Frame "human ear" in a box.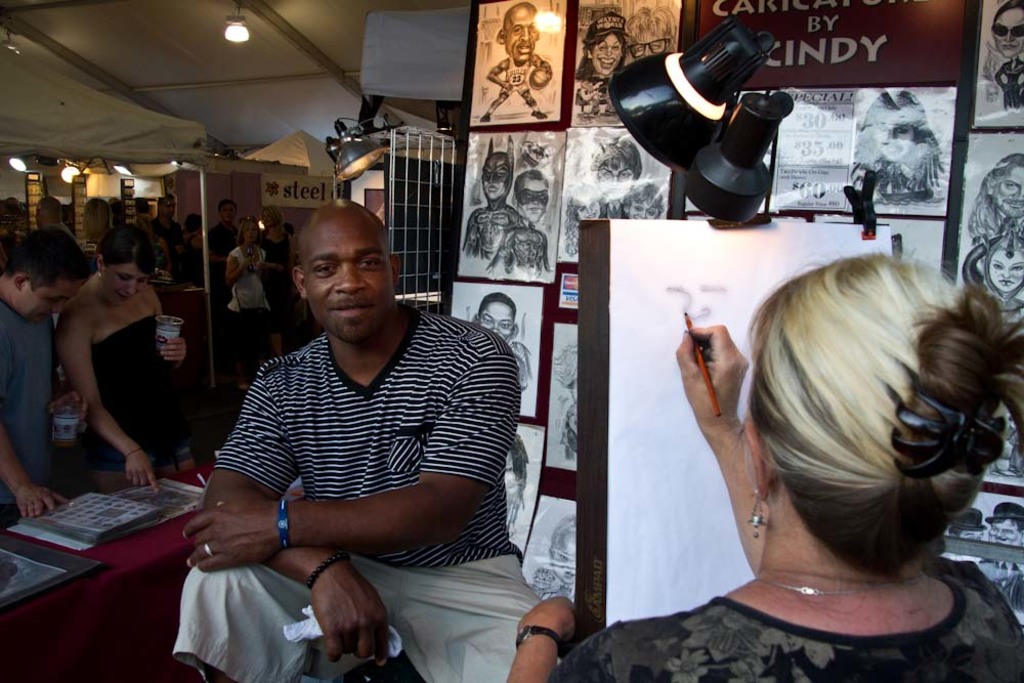
13,275,30,291.
